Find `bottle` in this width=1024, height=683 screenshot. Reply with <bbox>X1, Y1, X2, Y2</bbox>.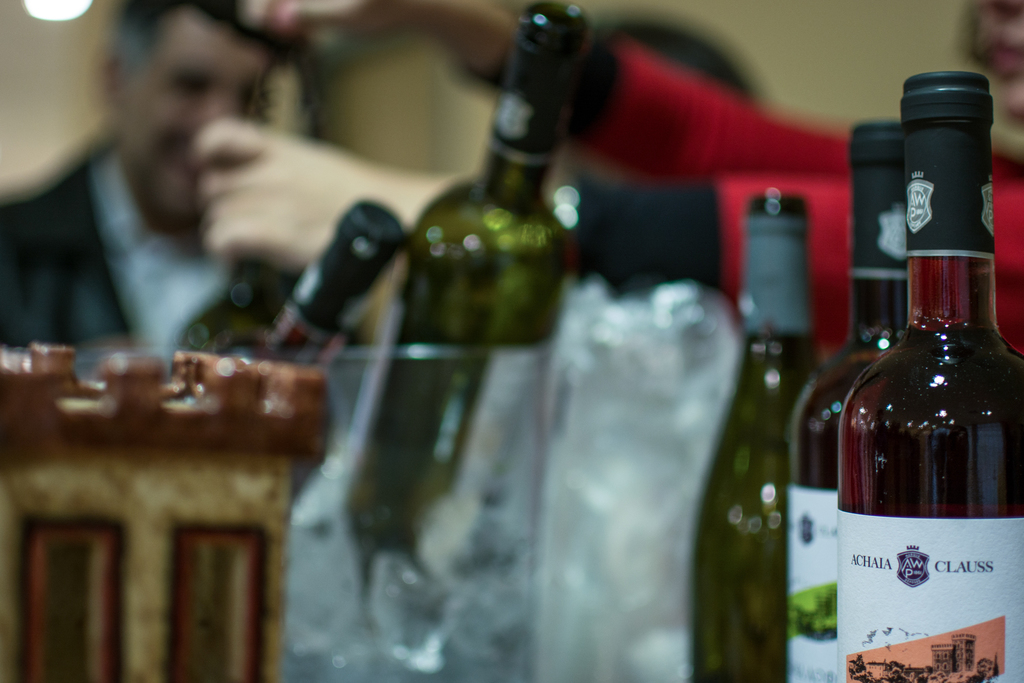
<bbox>200, 197, 407, 418</bbox>.
